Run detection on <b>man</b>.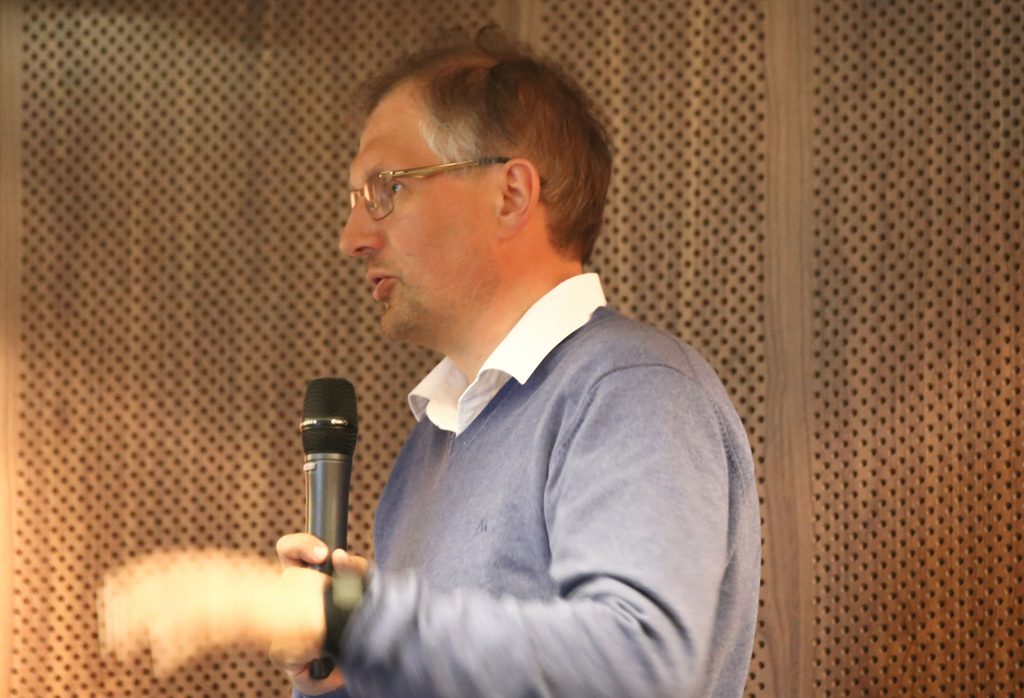
Result: crop(285, 51, 777, 697).
